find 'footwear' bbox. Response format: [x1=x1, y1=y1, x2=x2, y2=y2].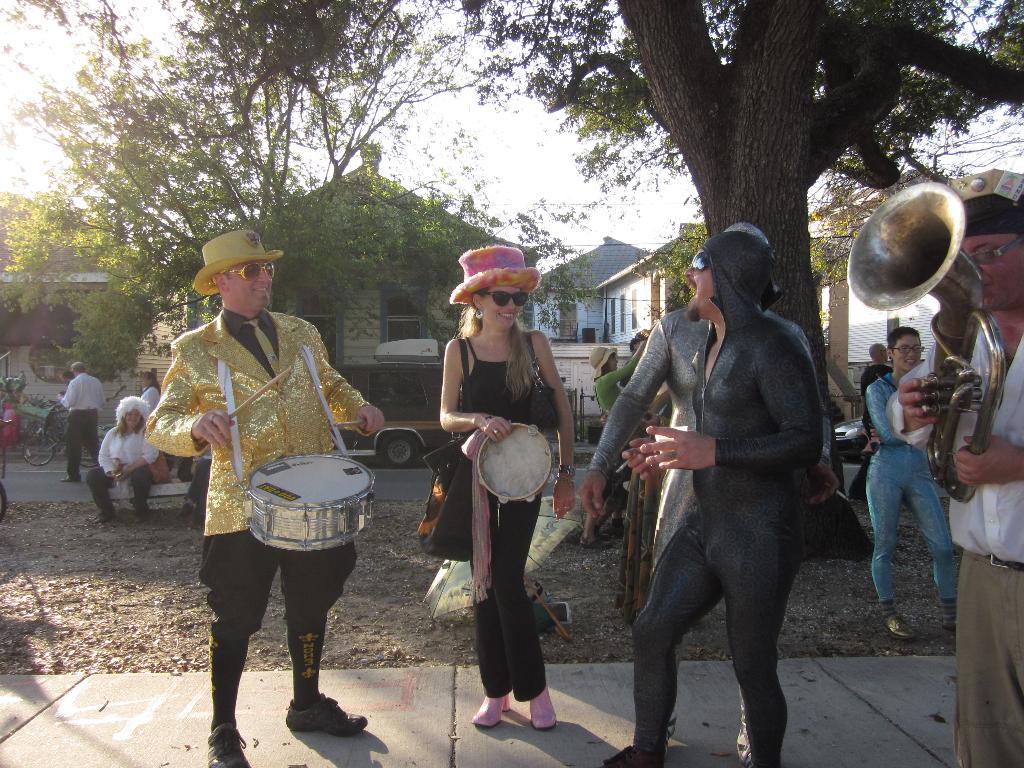
[x1=209, y1=721, x2=252, y2=767].
